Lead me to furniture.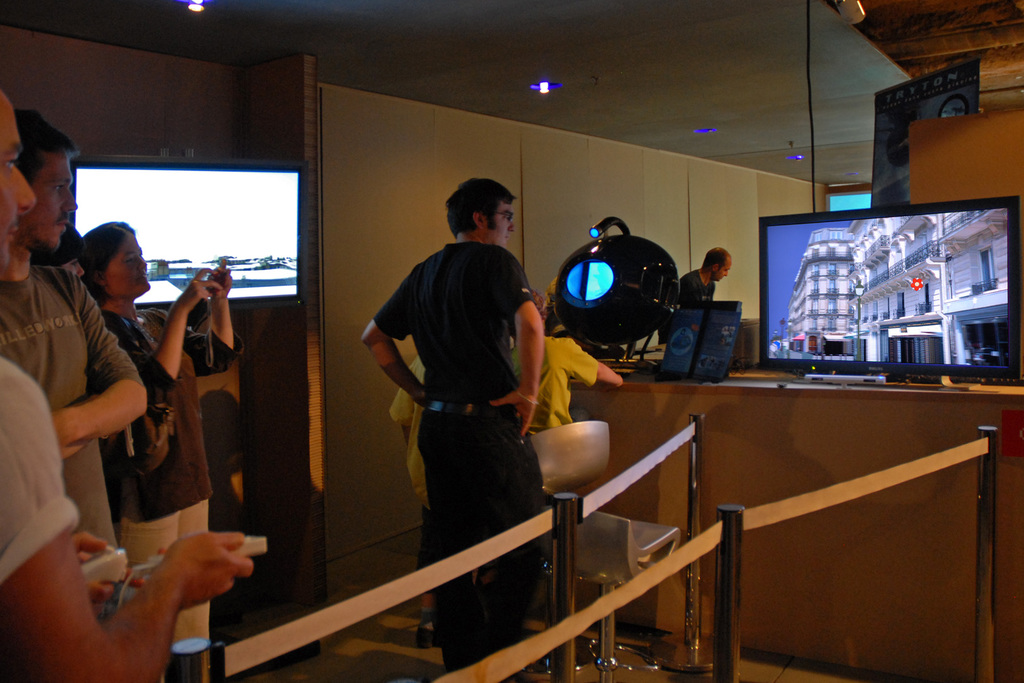
Lead to box=[568, 367, 1023, 682].
